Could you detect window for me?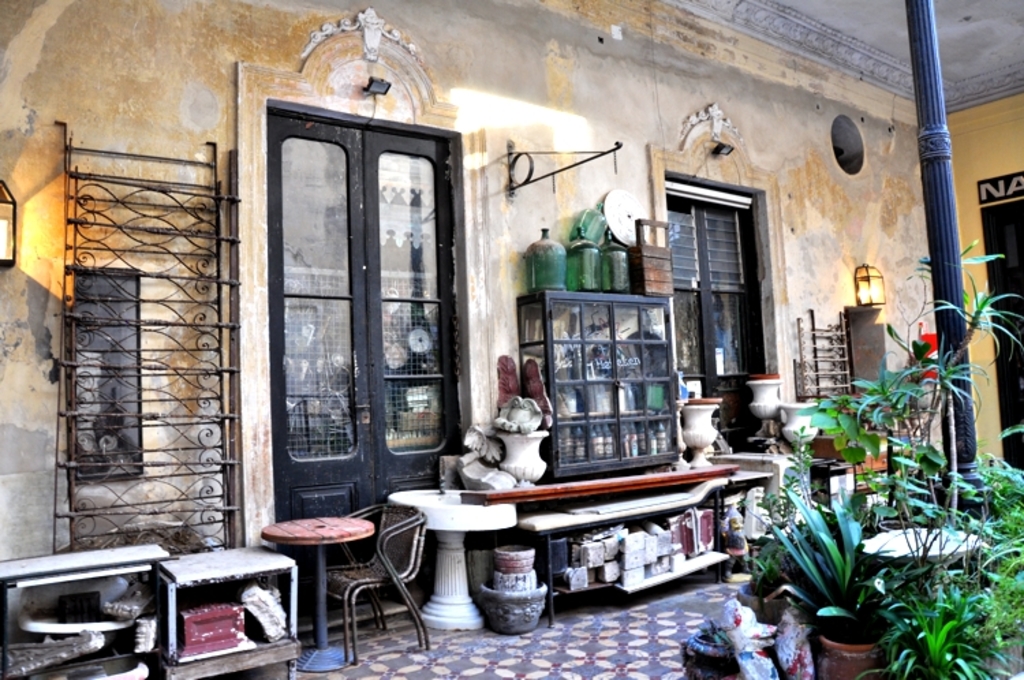
Detection result: bbox(662, 167, 769, 395).
